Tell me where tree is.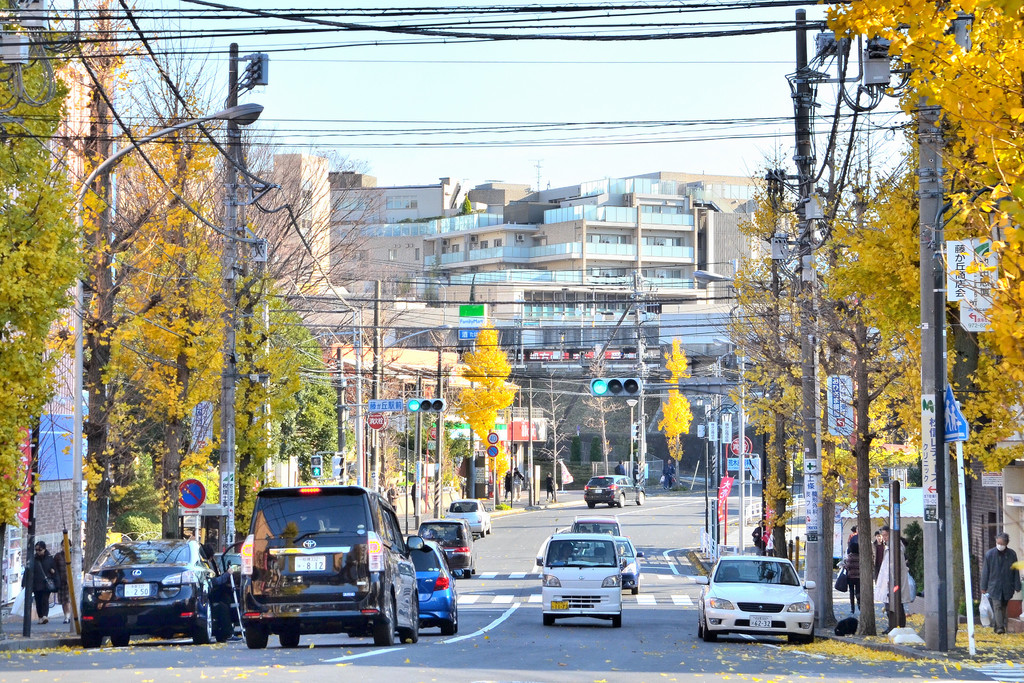
tree is at bbox=(731, 174, 810, 555).
